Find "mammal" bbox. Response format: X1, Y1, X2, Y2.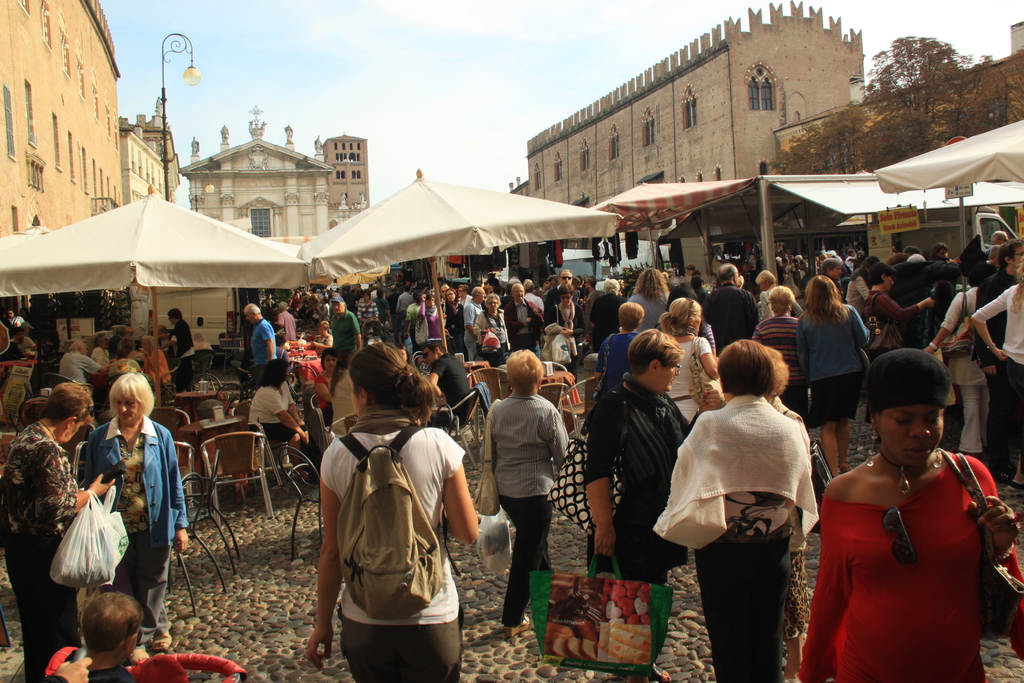
19, 309, 29, 323.
